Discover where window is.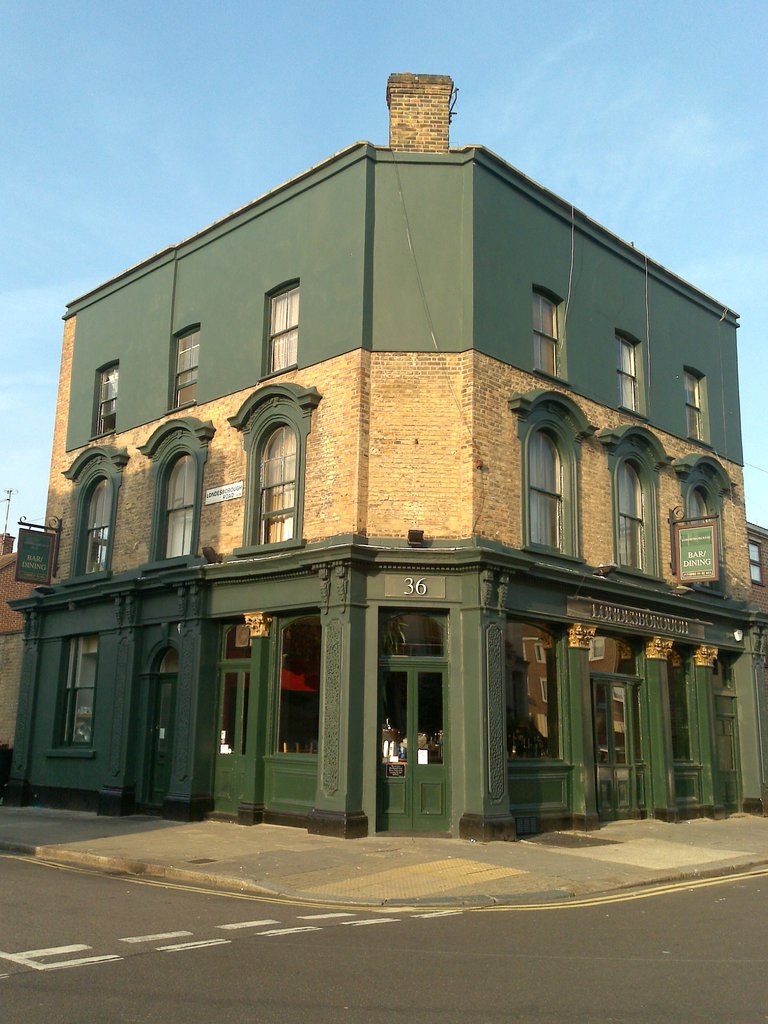
Discovered at x1=614, y1=457, x2=649, y2=569.
